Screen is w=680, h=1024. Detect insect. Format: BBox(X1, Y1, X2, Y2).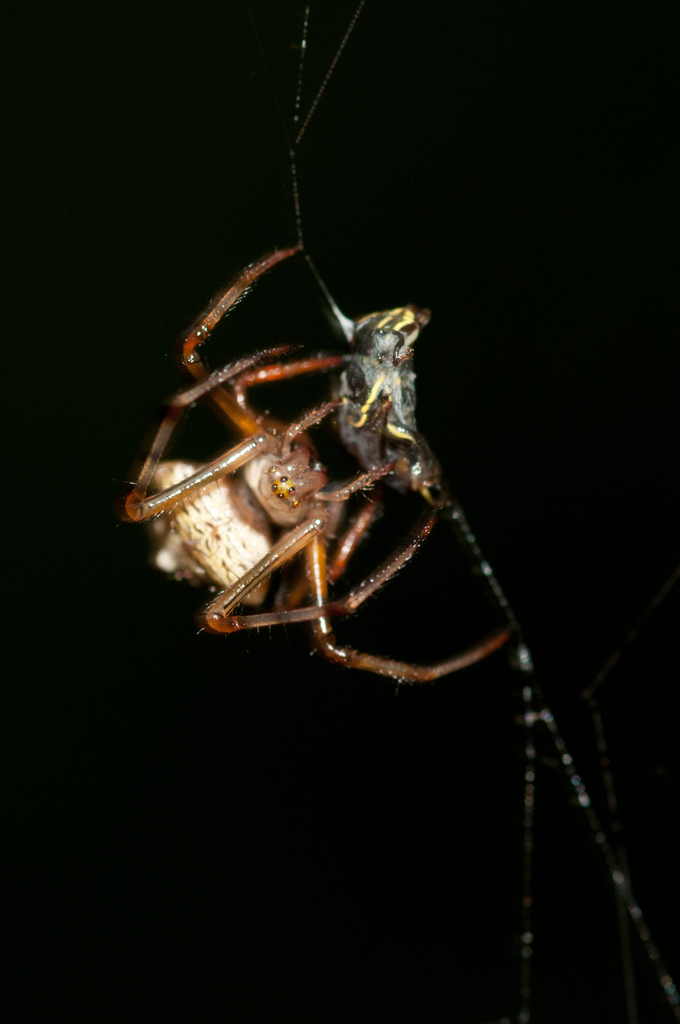
BBox(120, 250, 512, 687).
